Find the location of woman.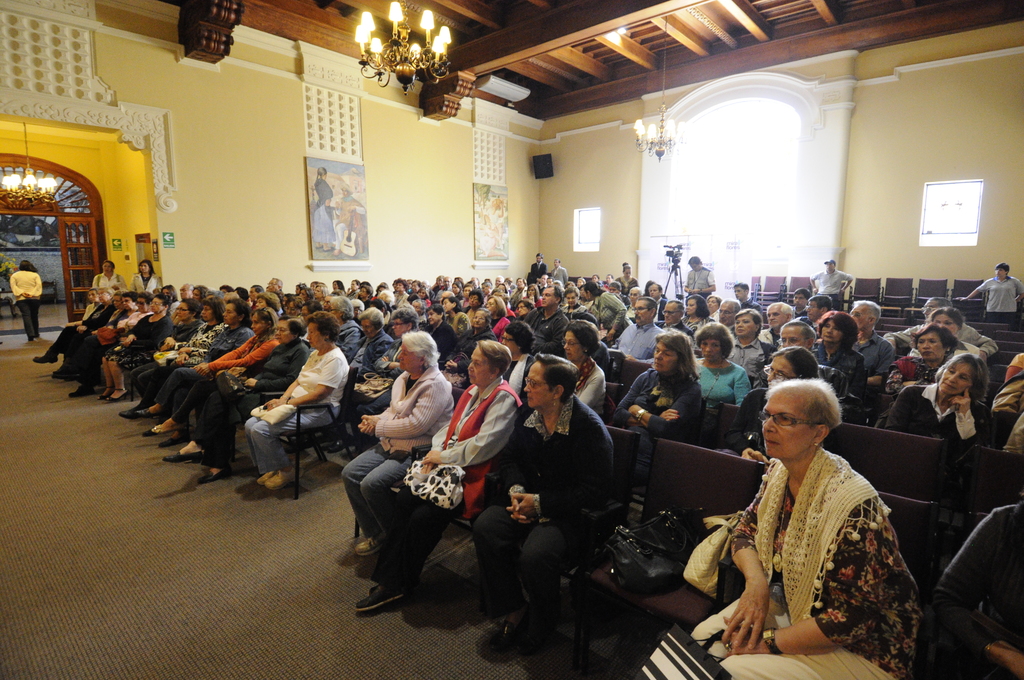
Location: (893, 323, 964, 397).
